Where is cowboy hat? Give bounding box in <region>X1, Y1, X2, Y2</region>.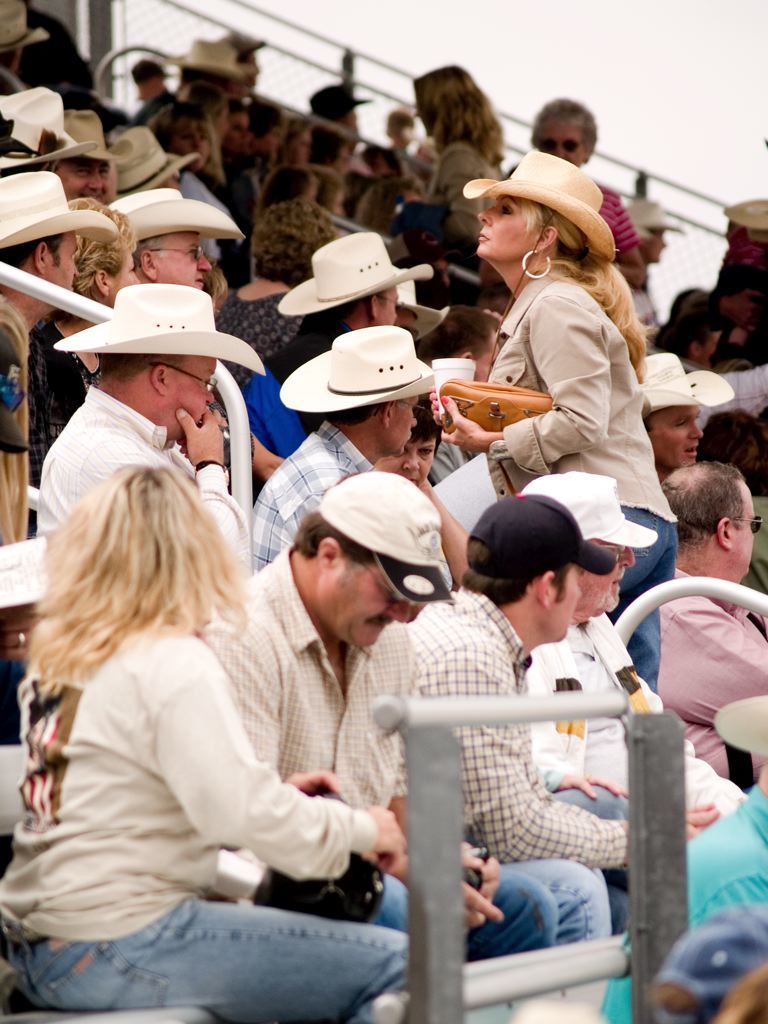
<region>105, 120, 194, 195</region>.
